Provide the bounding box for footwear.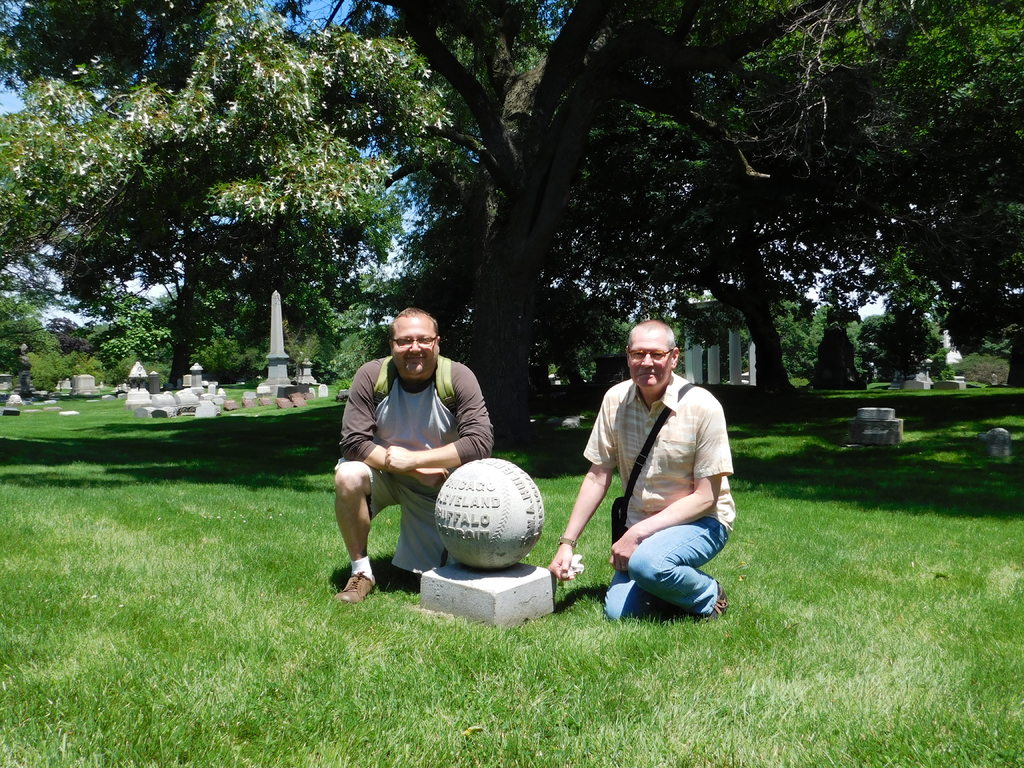
box=[337, 570, 378, 604].
